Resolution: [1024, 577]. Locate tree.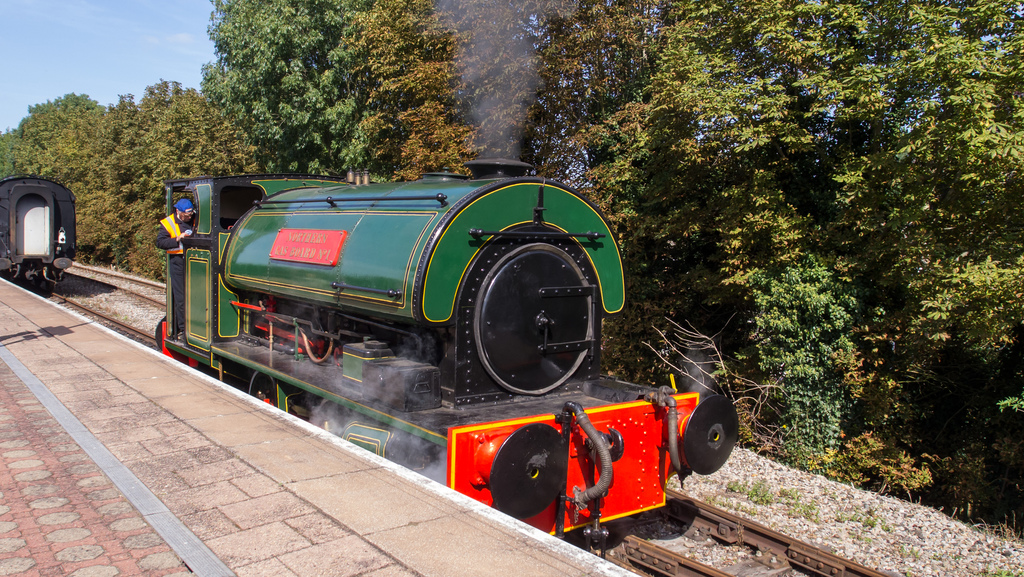
BBox(659, 73, 1007, 484).
